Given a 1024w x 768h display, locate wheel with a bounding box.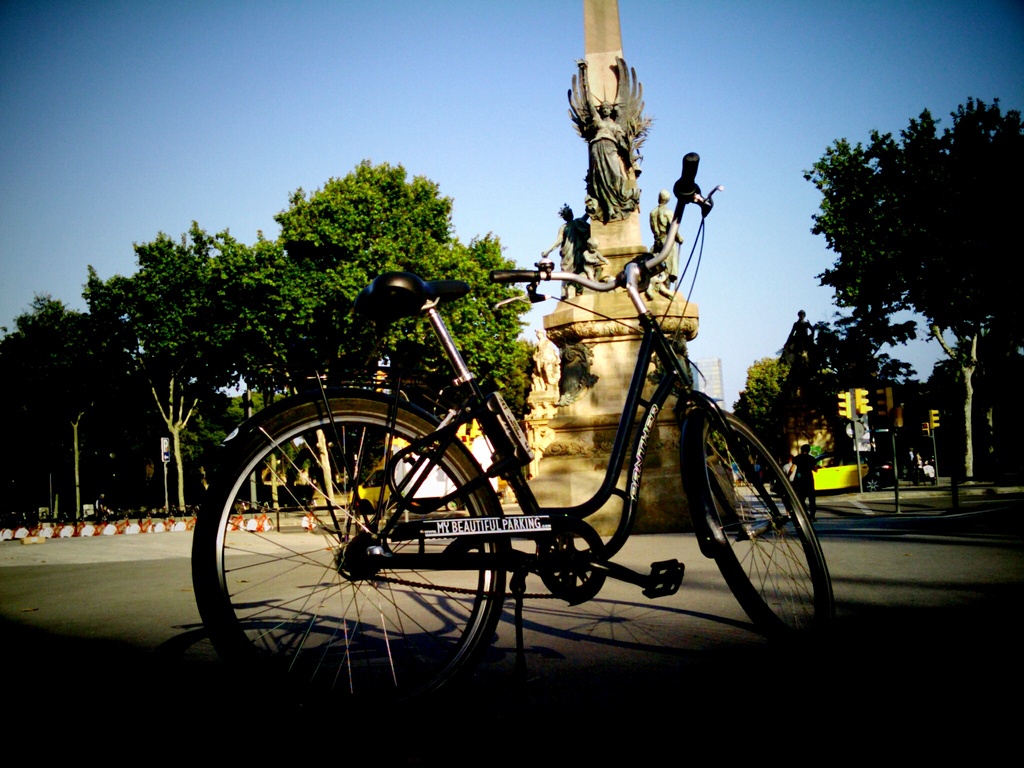
Located: (x1=684, y1=404, x2=839, y2=644).
